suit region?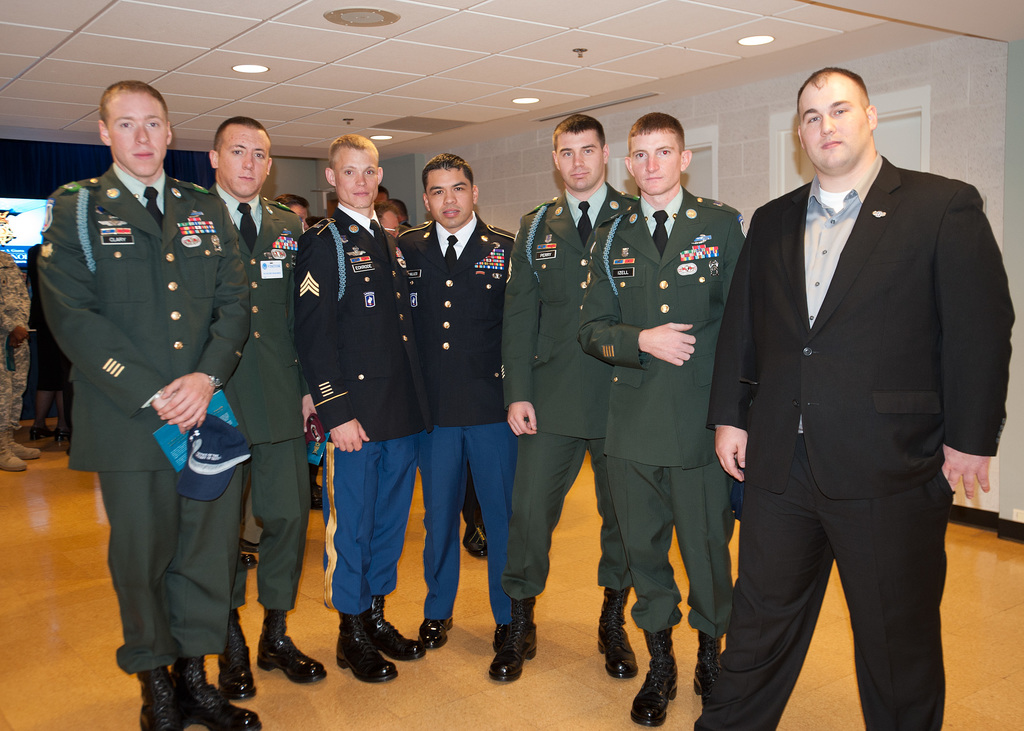
<region>35, 160, 252, 677</region>
